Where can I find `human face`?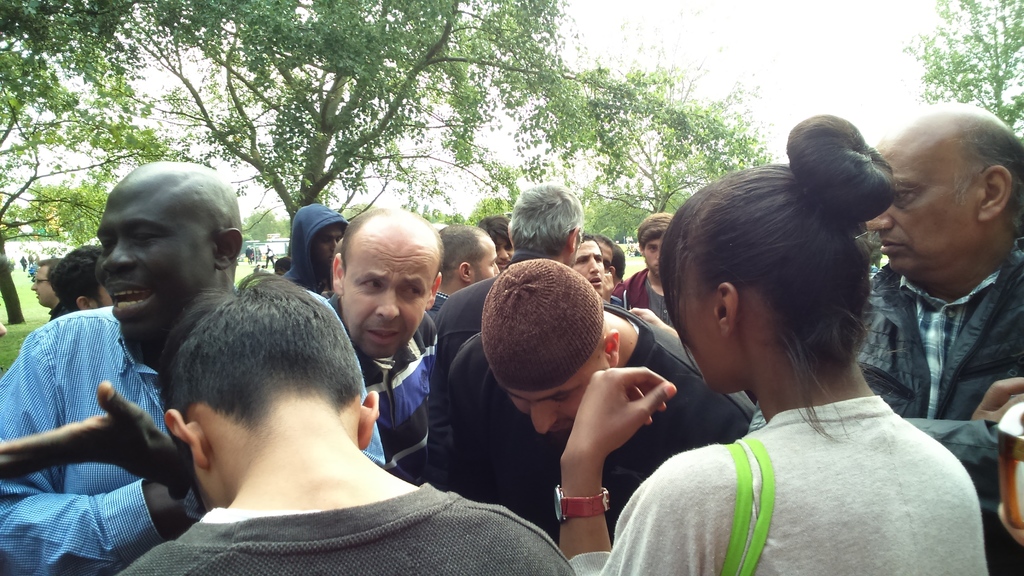
You can find it at {"x1": 501, "y1": 353, "x2": 607, "y2": 440}.
